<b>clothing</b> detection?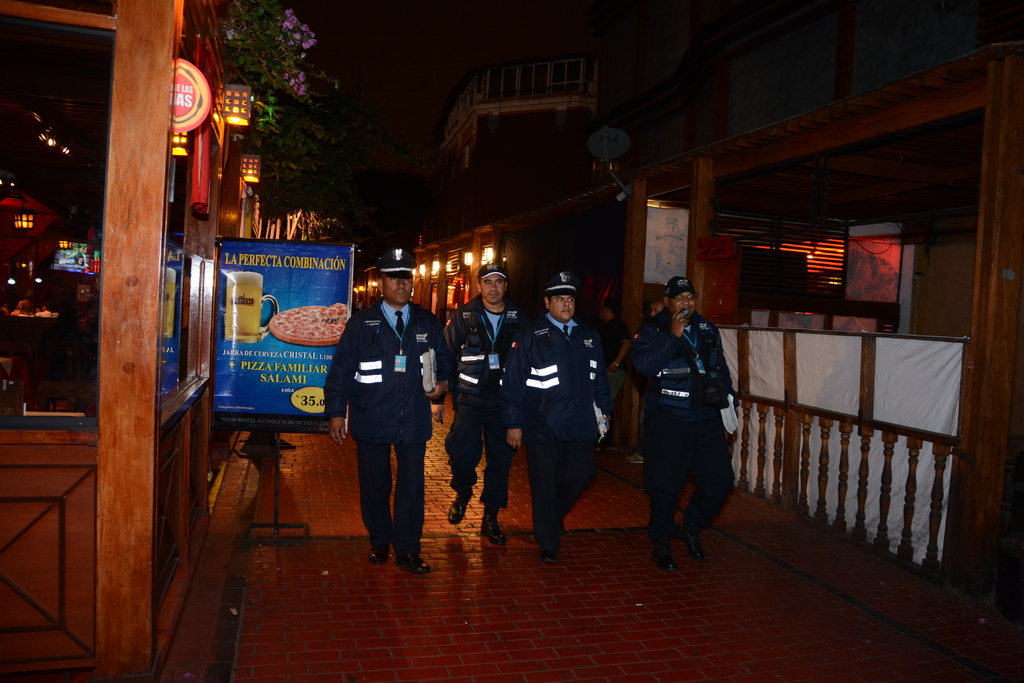
<bbox>323, 286, 453, 567</bbox>
